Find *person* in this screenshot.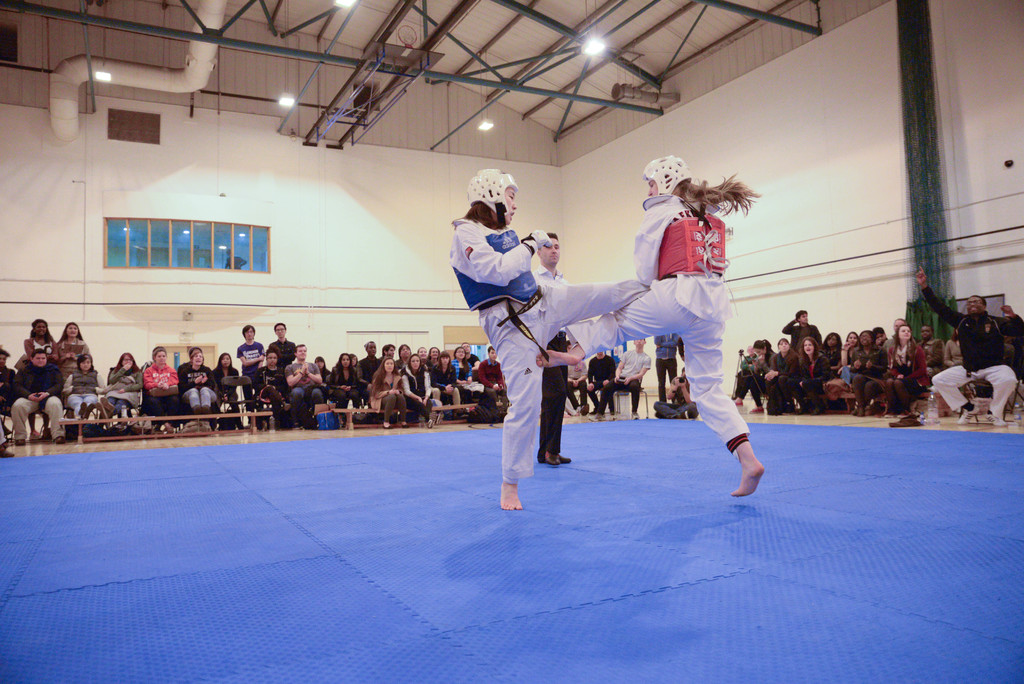
The bounding box for *person* is [526,230,586,464].
